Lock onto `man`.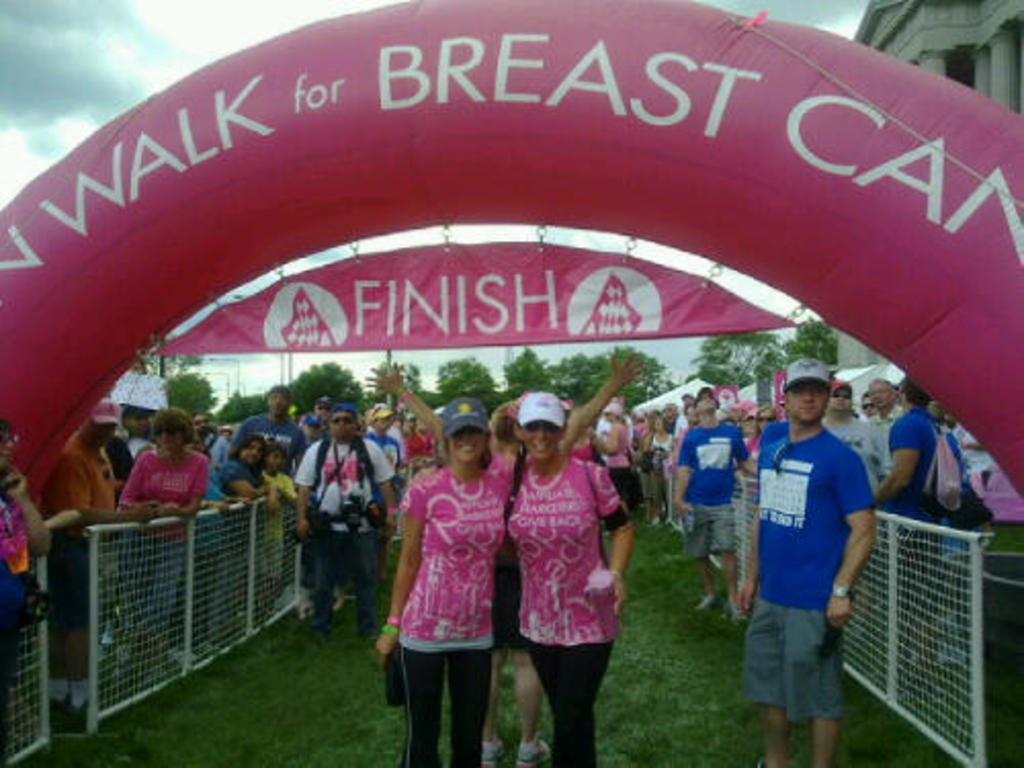
Locked: bbox=[874, 375, 907, 481].
